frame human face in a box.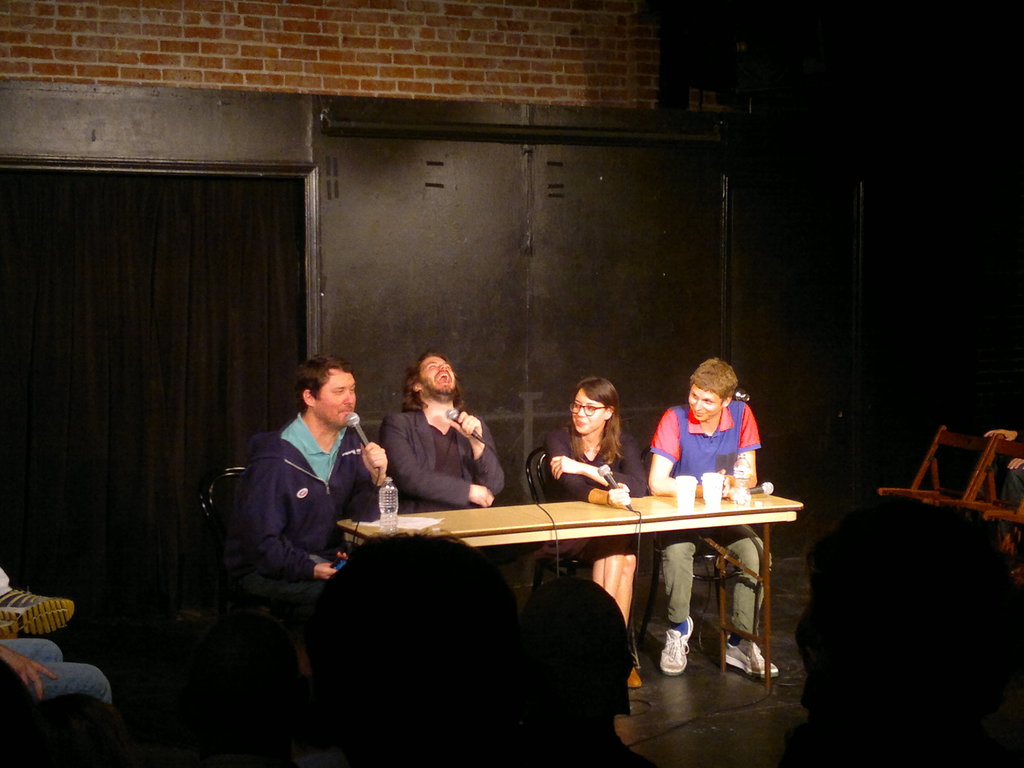
pyautogui.locateOnScreen(689, 383, 721, 421).
